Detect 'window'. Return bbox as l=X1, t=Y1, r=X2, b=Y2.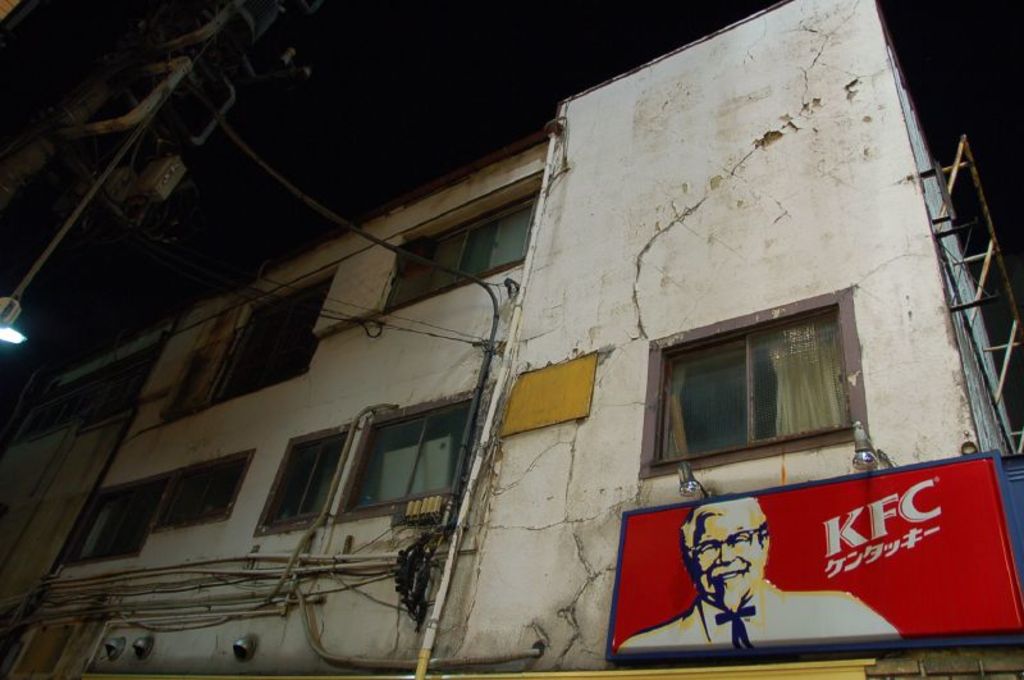
l=77, t=448, r=256, b=560.
